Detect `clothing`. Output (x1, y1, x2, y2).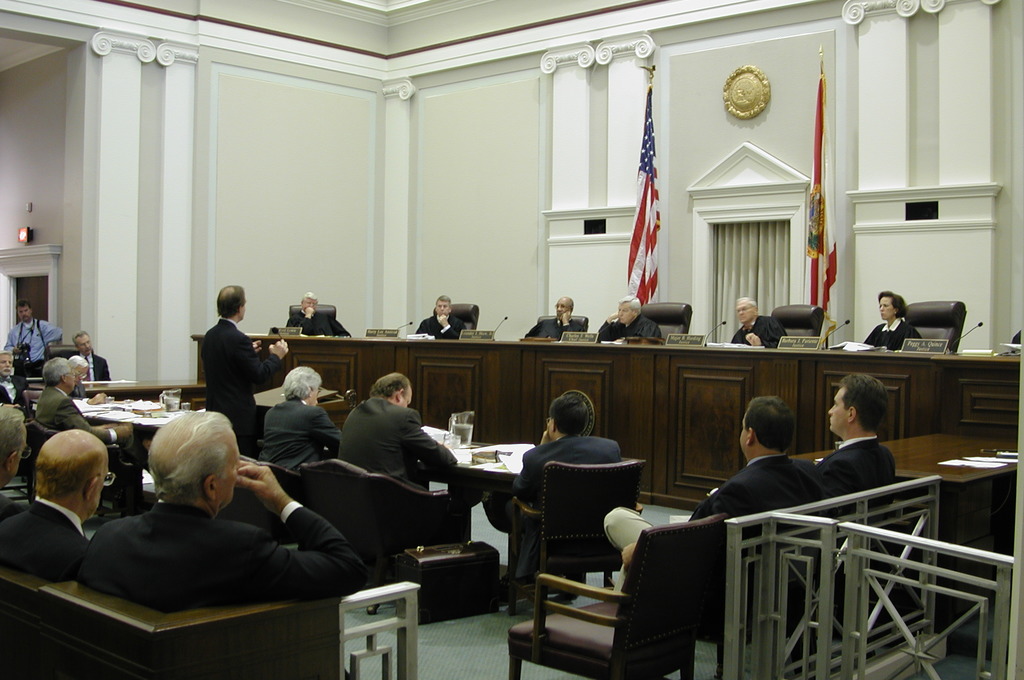
(489, 429, 618, 533).
